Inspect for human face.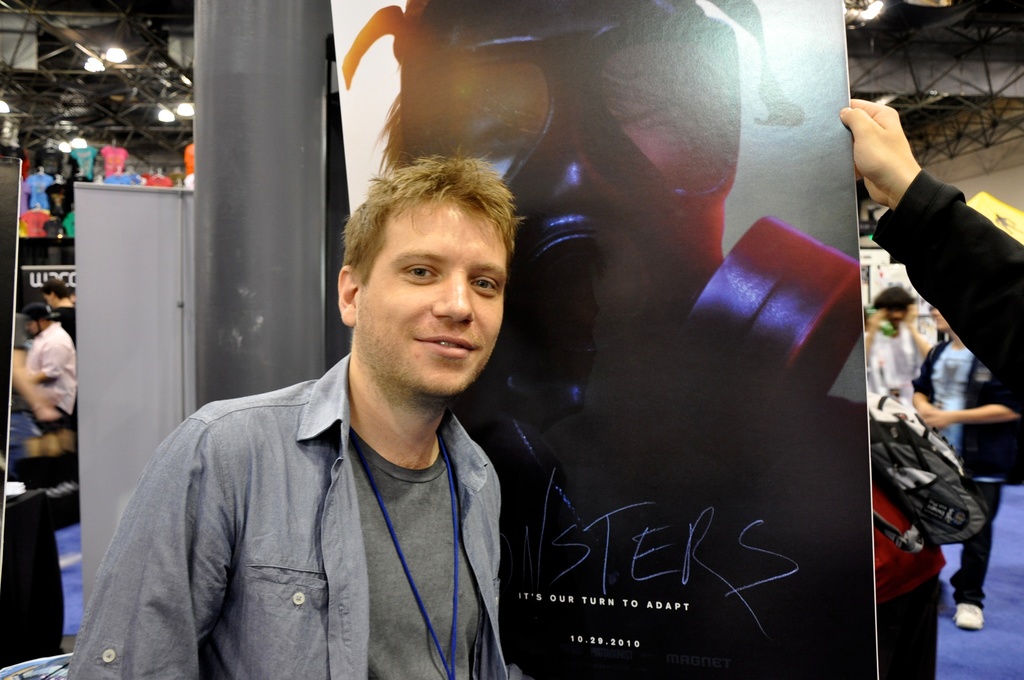
Inspection: locate(367, 194, 502, 394).
